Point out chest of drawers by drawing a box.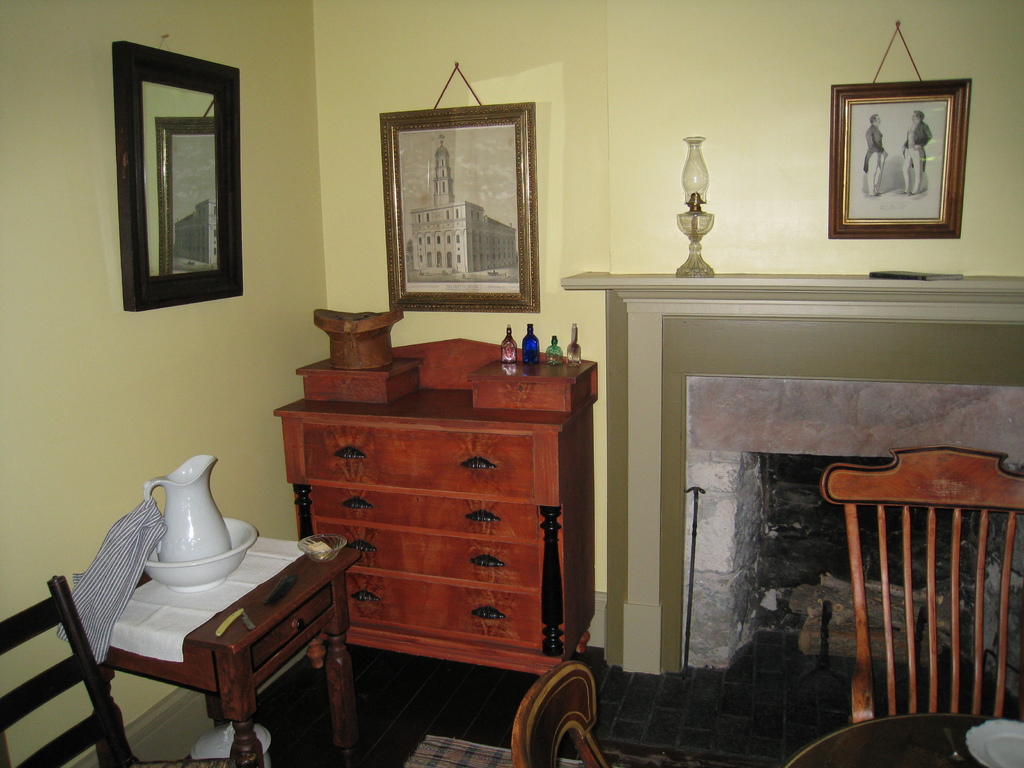
76:536:361:767.
